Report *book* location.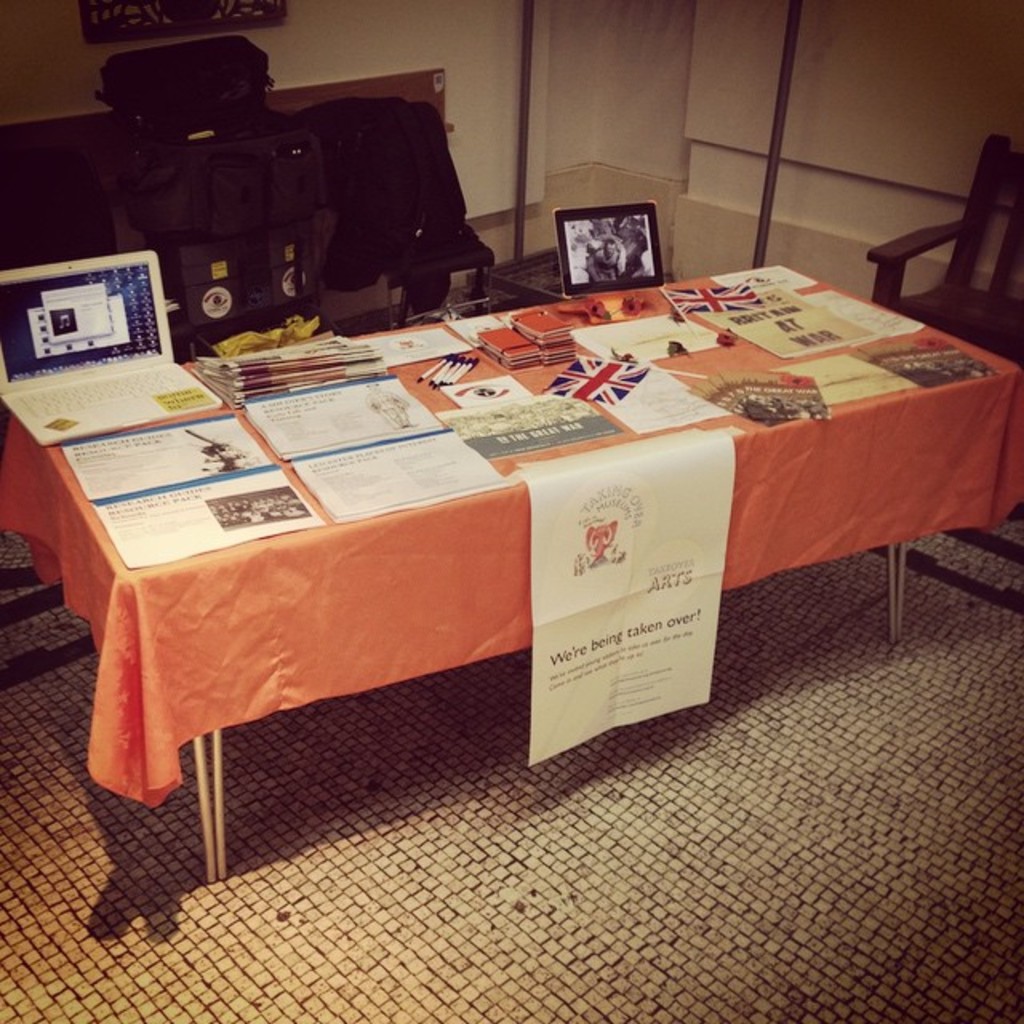
Report: [445,390,616,474].
